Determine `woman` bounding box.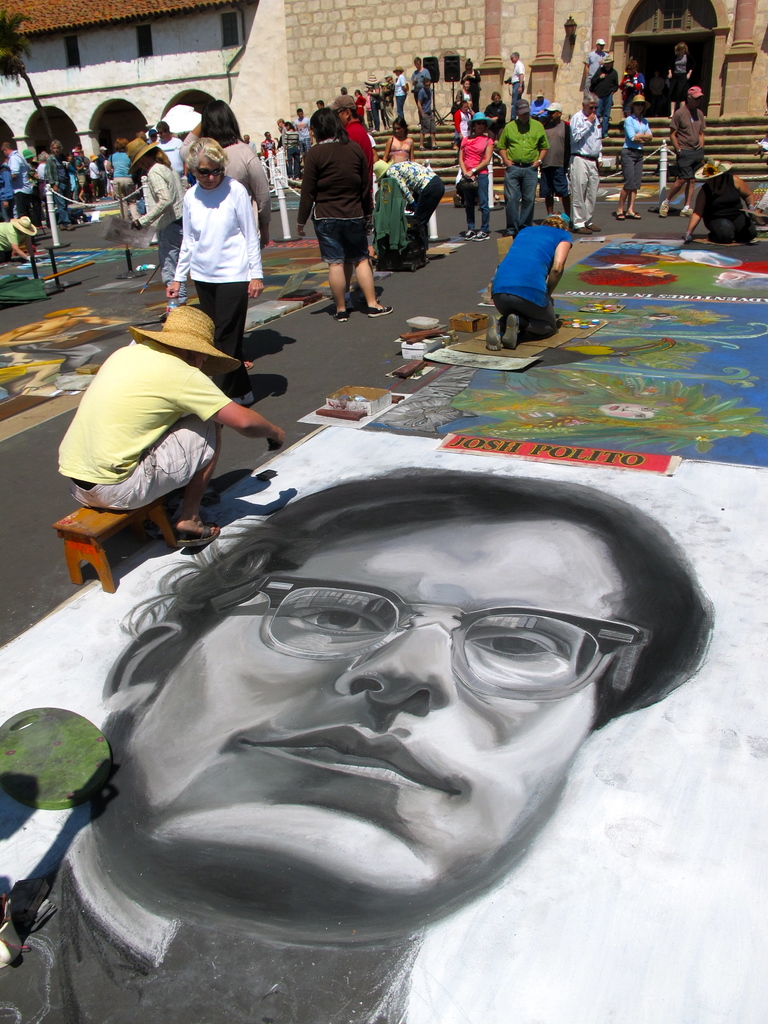
Determined: <bbox>375, 115, 413, 168</bbox>.
